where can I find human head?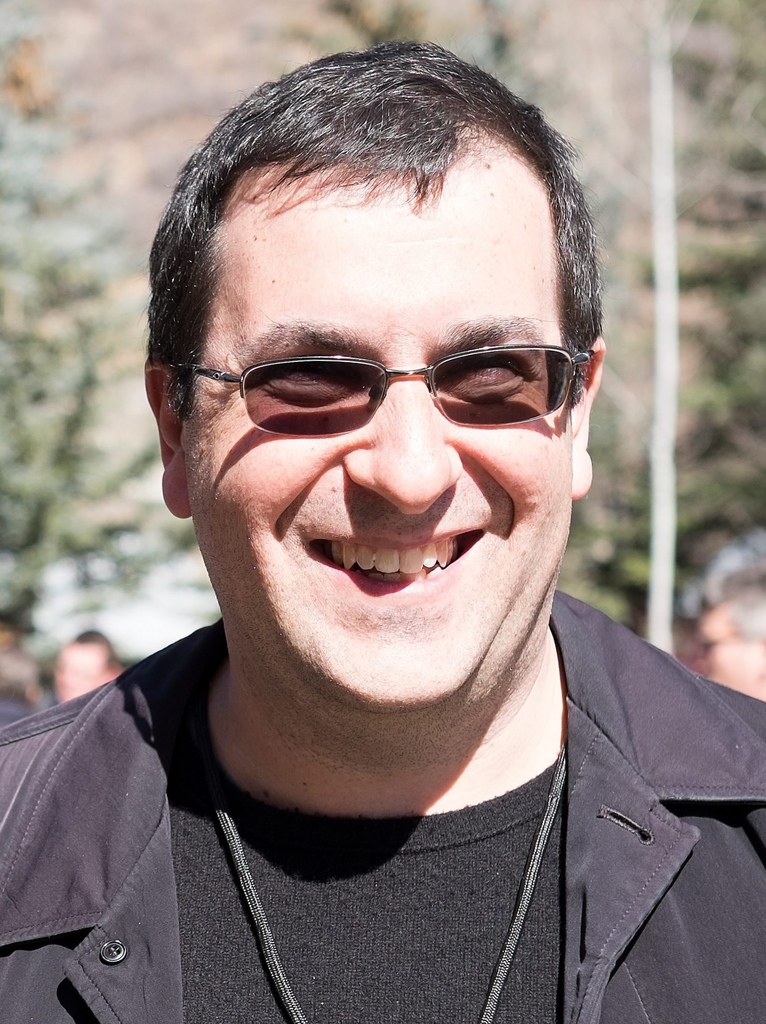
You can find it at (50, 636, 115, 700).
